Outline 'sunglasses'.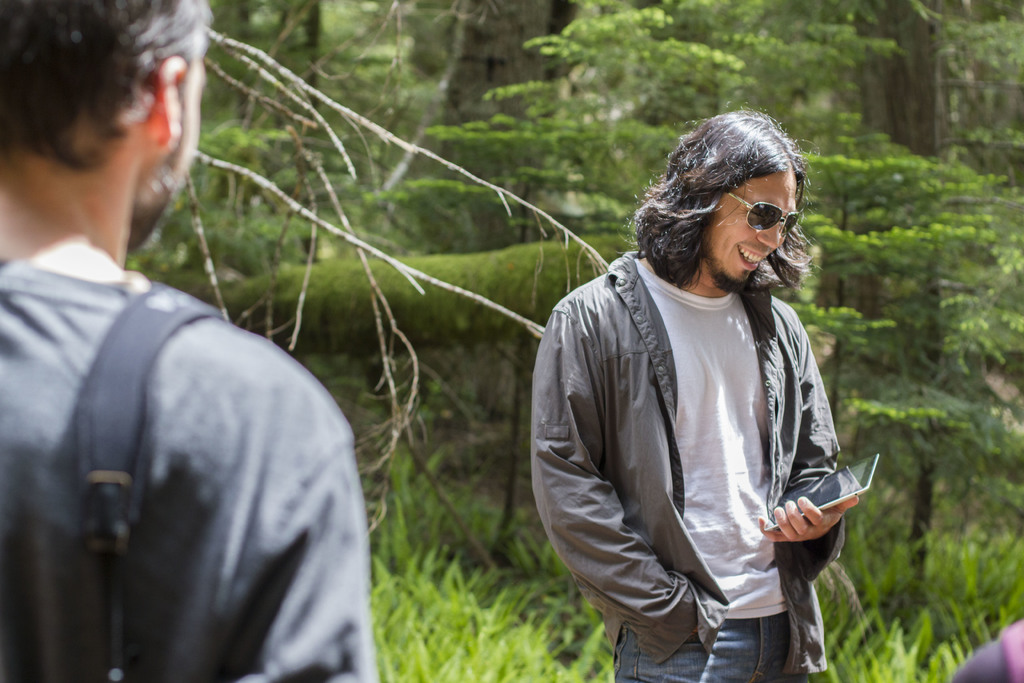
Outline: detection(731, 189, 803, 238).
